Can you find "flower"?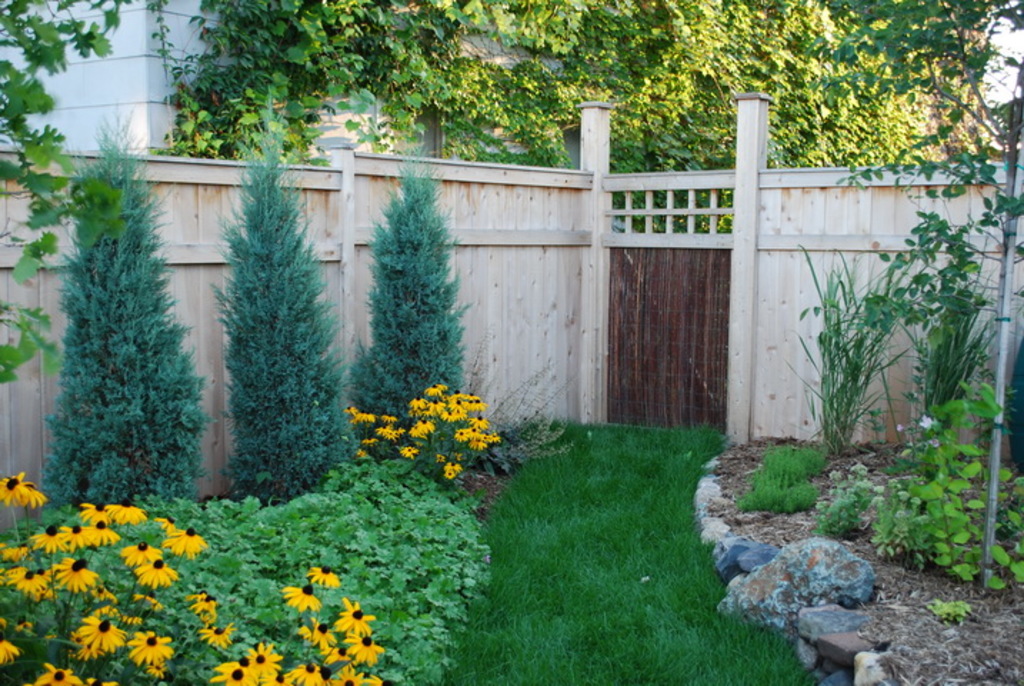
Yes, bounding box: bbox(100, 499, 143, 523).
